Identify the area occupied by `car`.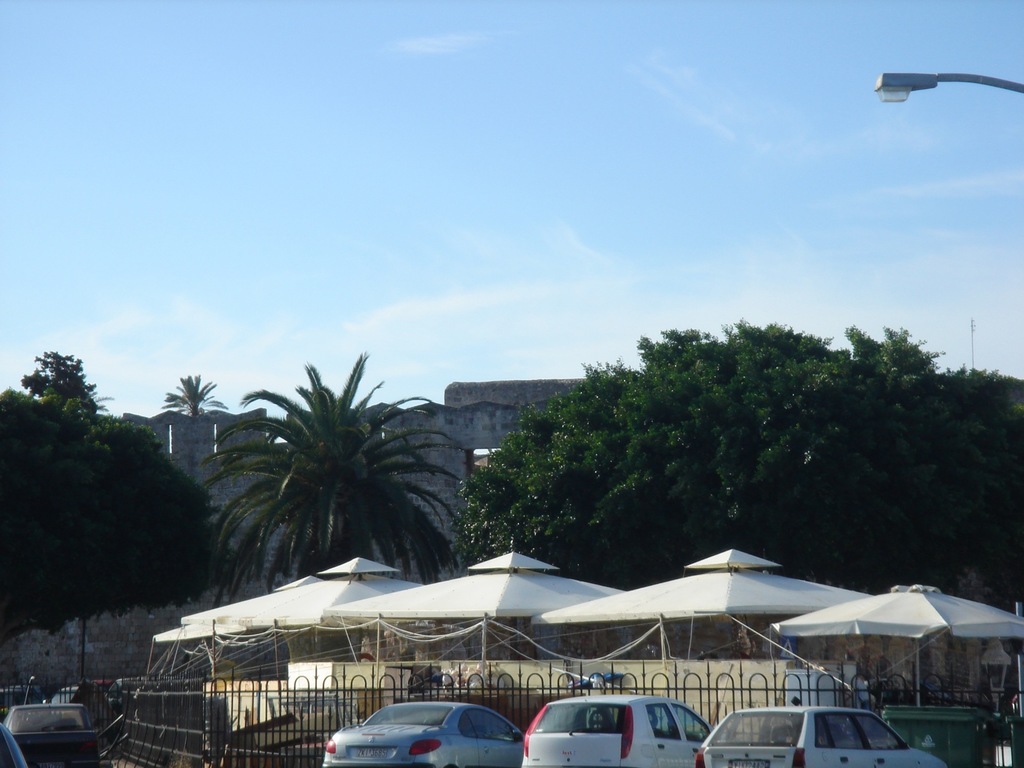
Area: box=[700, 707, 948, 767].
